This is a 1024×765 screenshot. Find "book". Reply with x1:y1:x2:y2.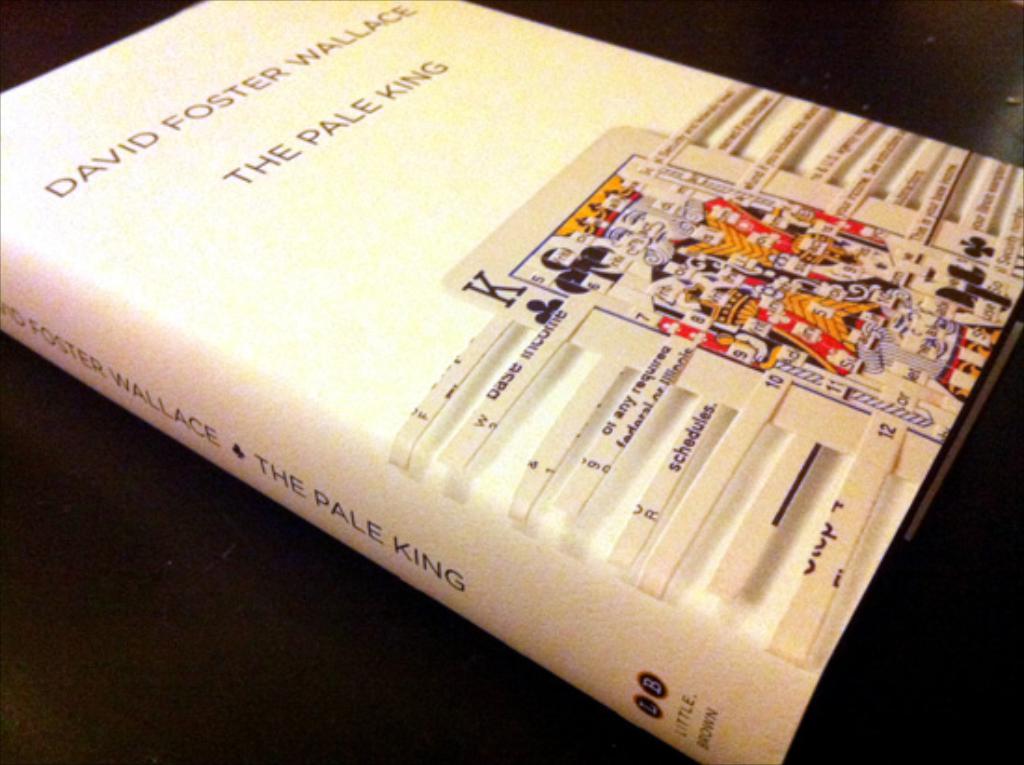
7:26:1013:764.
